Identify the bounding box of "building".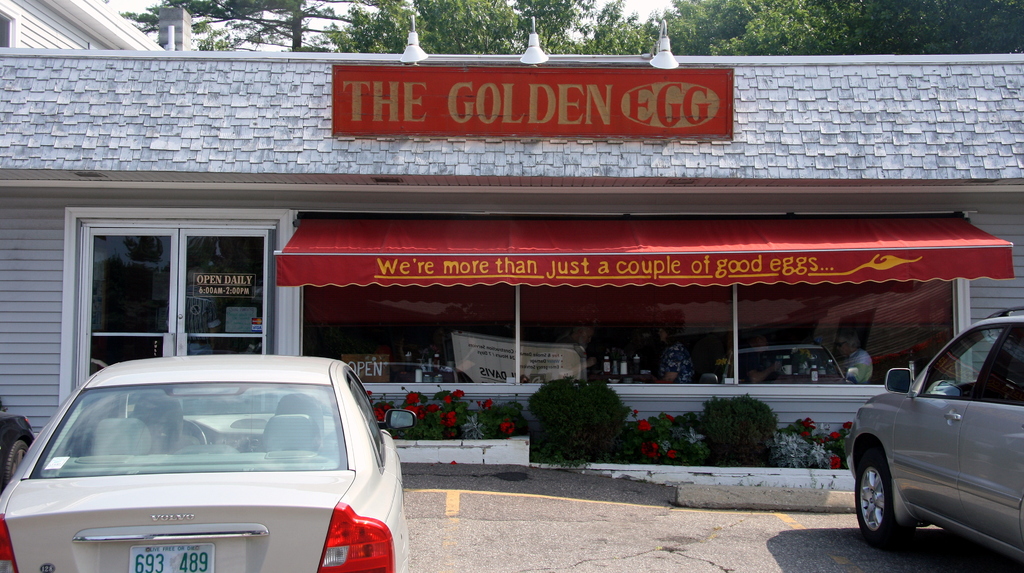
(x1=0, y1=0, x2=191, y2=48).
